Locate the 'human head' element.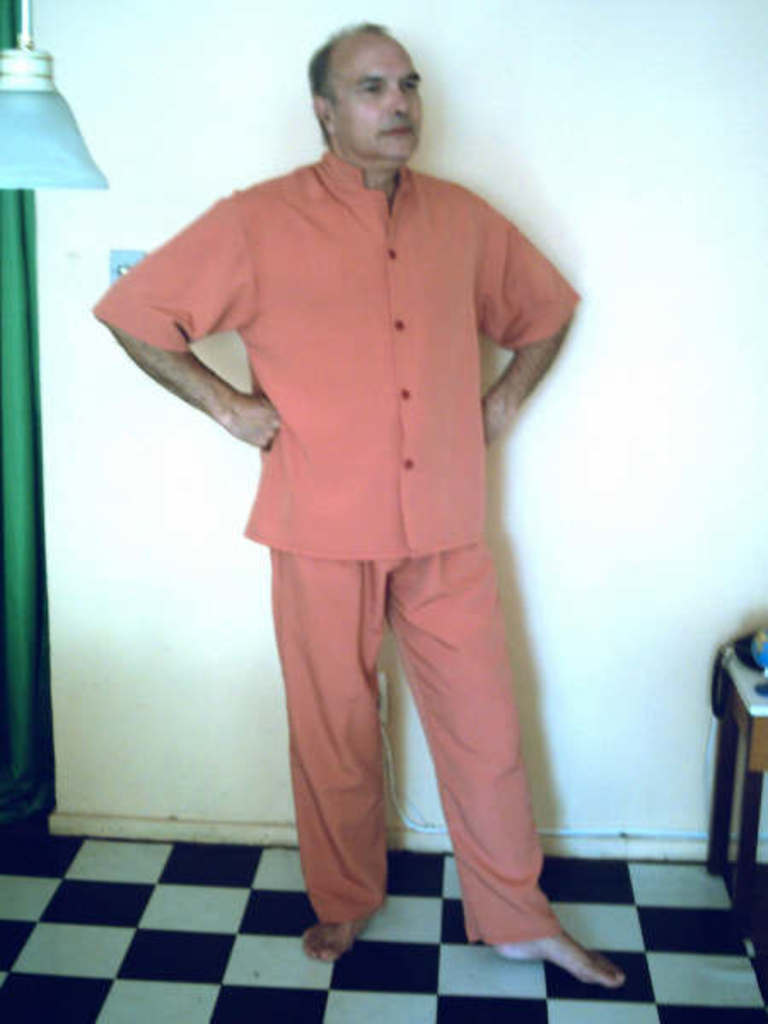
Element bbox: (294,15,447,169).
